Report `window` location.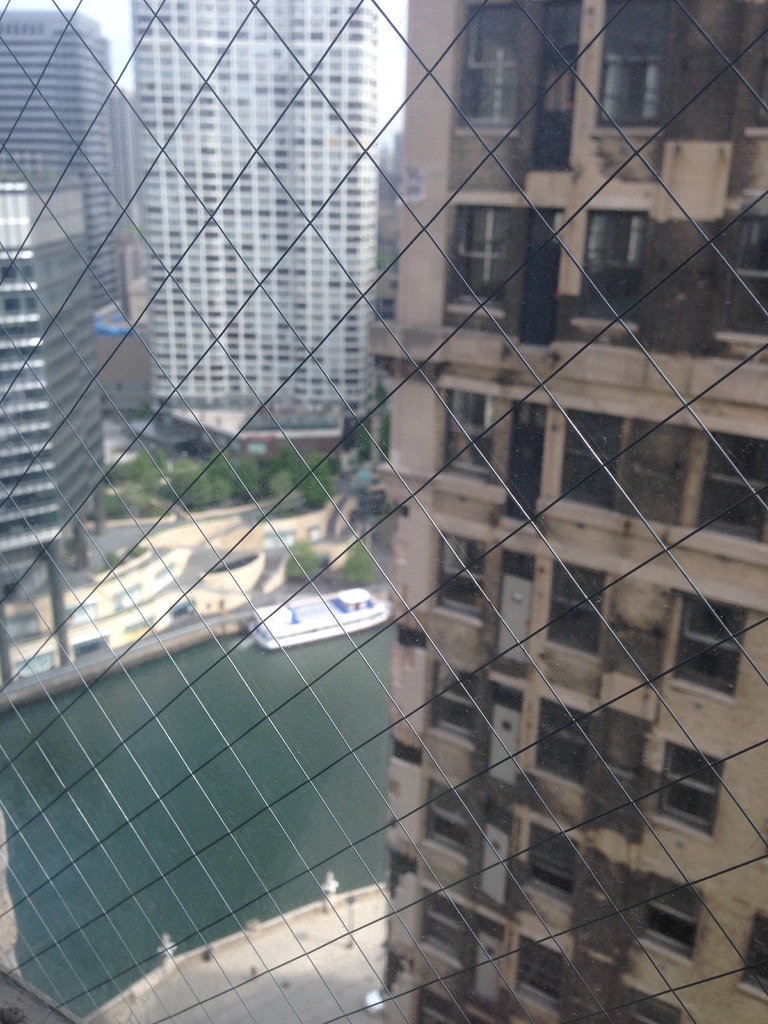
Report: (left=723, top=218, right=767, bottom=335).
